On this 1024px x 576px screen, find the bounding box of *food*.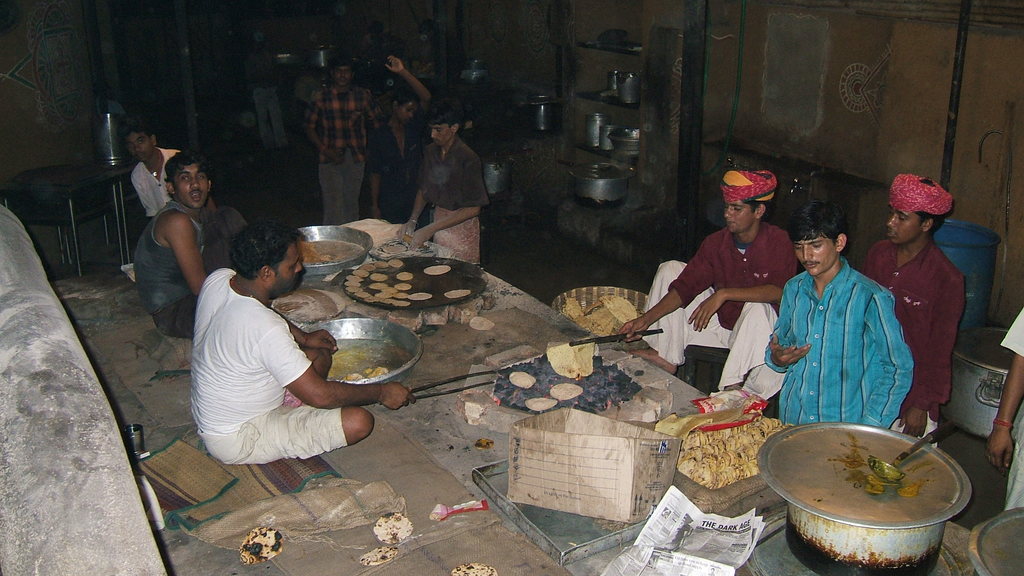
Bounding box: {"x1": 548, "y1": 380, "x2": 582, "y2": 399}.
